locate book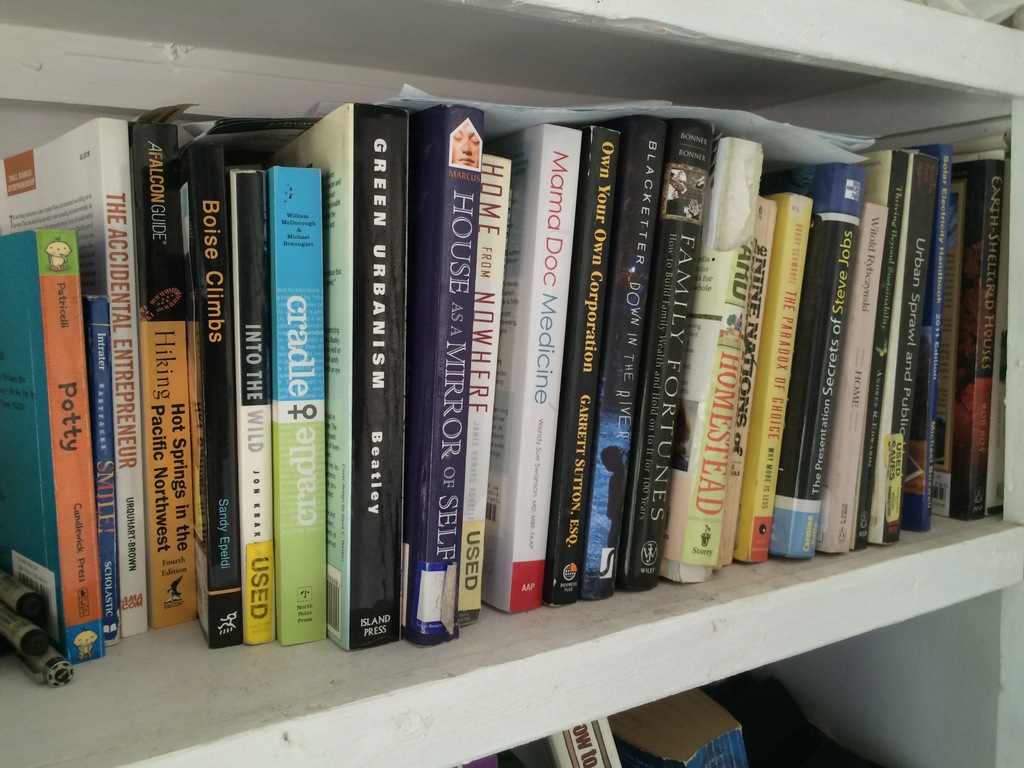
[0, 114, 186, 648]
